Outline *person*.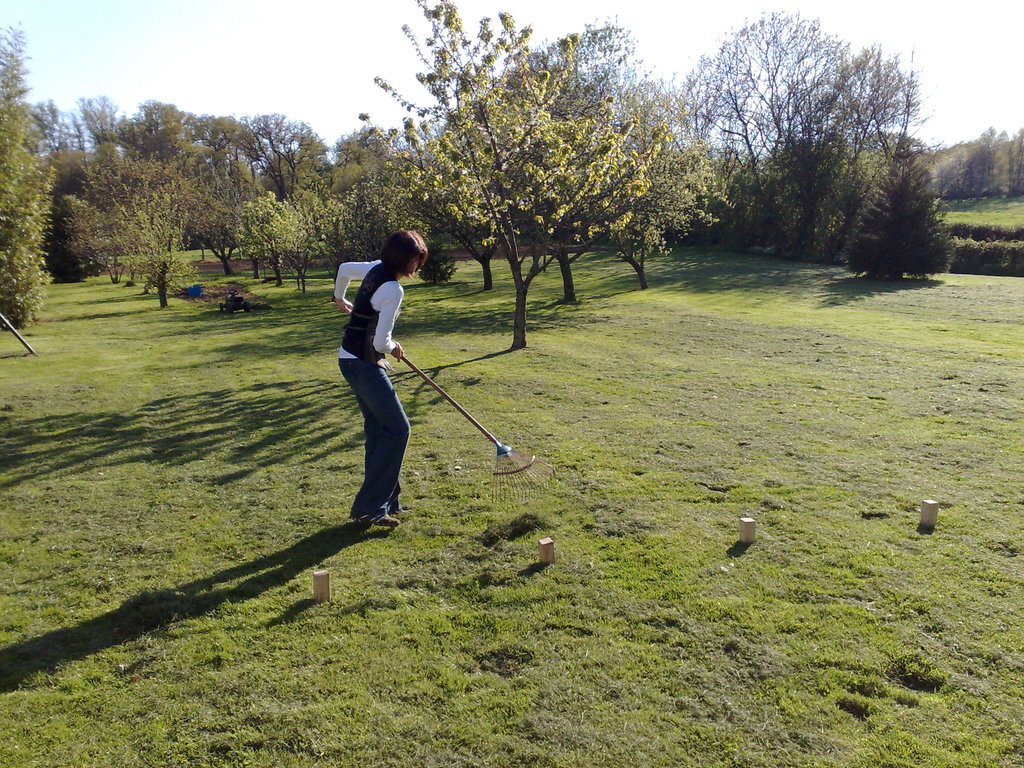
Outline: [330, 223, 419, 553].
